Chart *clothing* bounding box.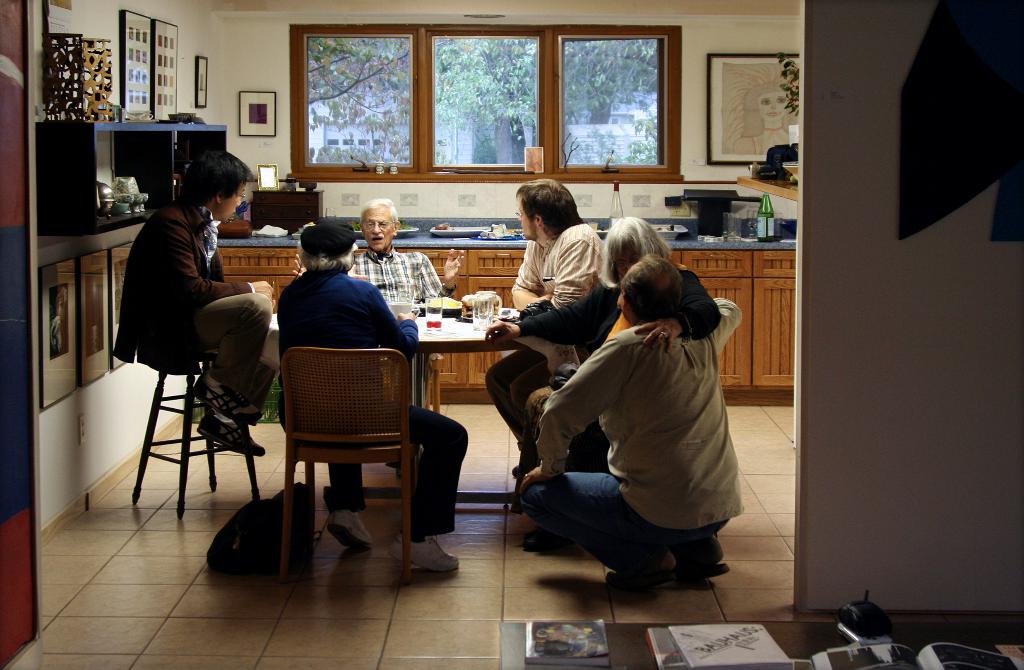
Charted: pyautogui.locateOnScreen(518, 278, 727, 379).
